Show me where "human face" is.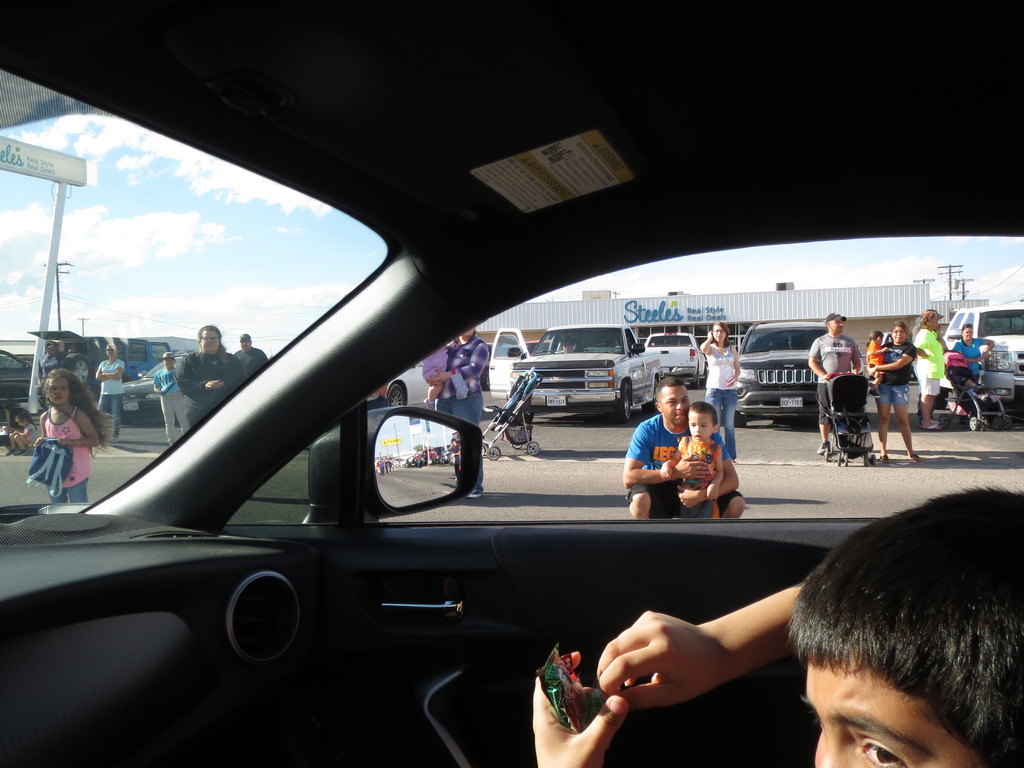
"human face" is at [x1=890, y1=331, x2=906, y2=346].
